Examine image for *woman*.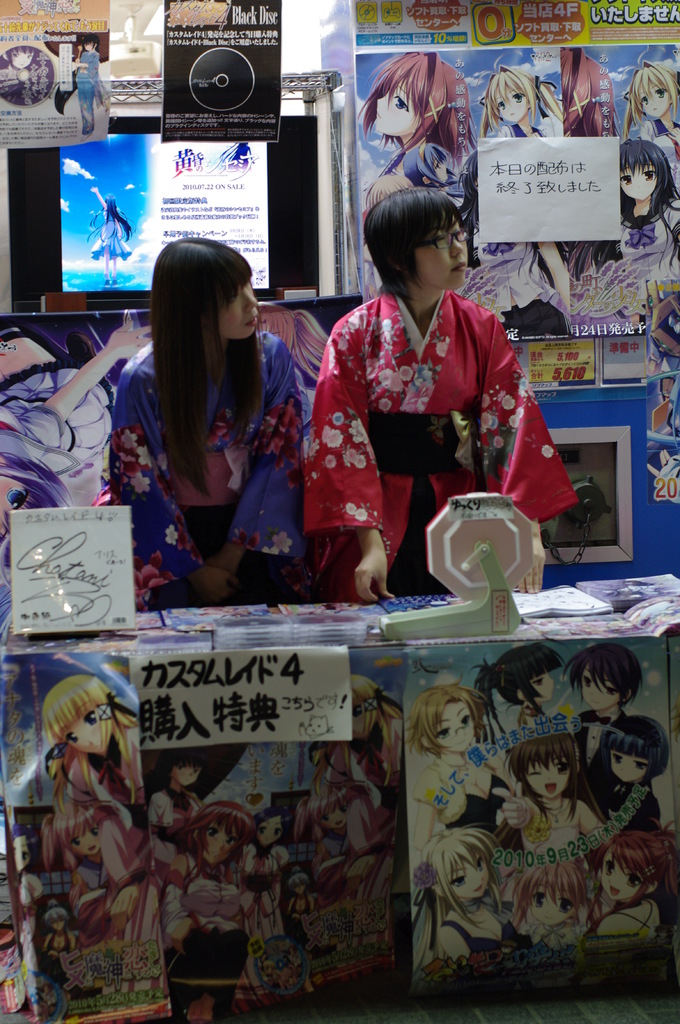
Examination result: bbox(90, 188, 133, 282).
